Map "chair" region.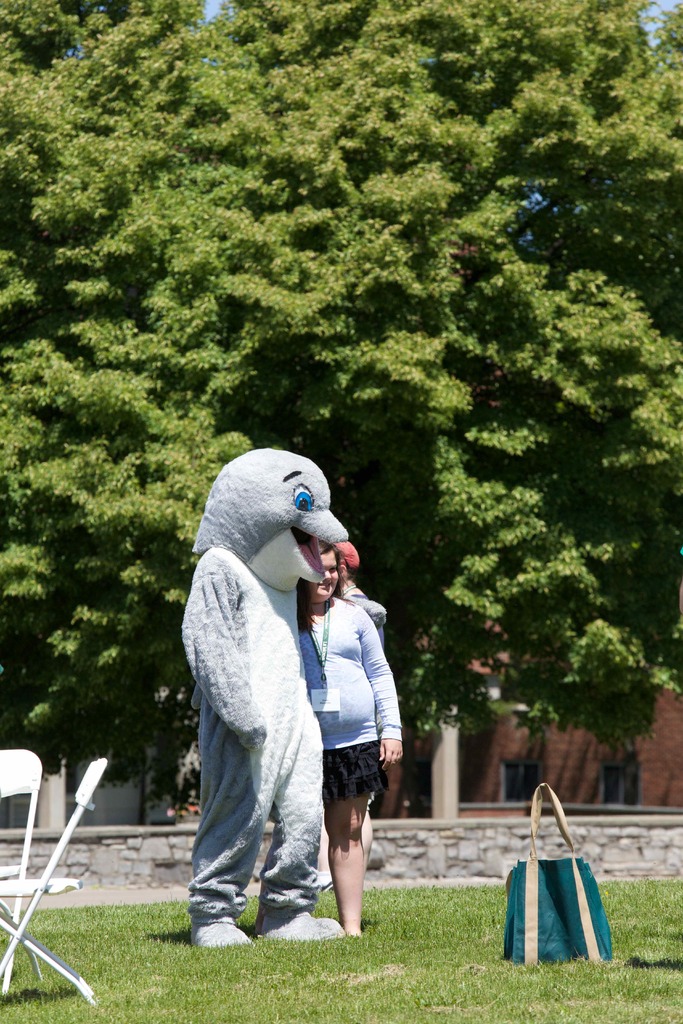
Mapped to l=0, t=758, r=103, b=1003.
